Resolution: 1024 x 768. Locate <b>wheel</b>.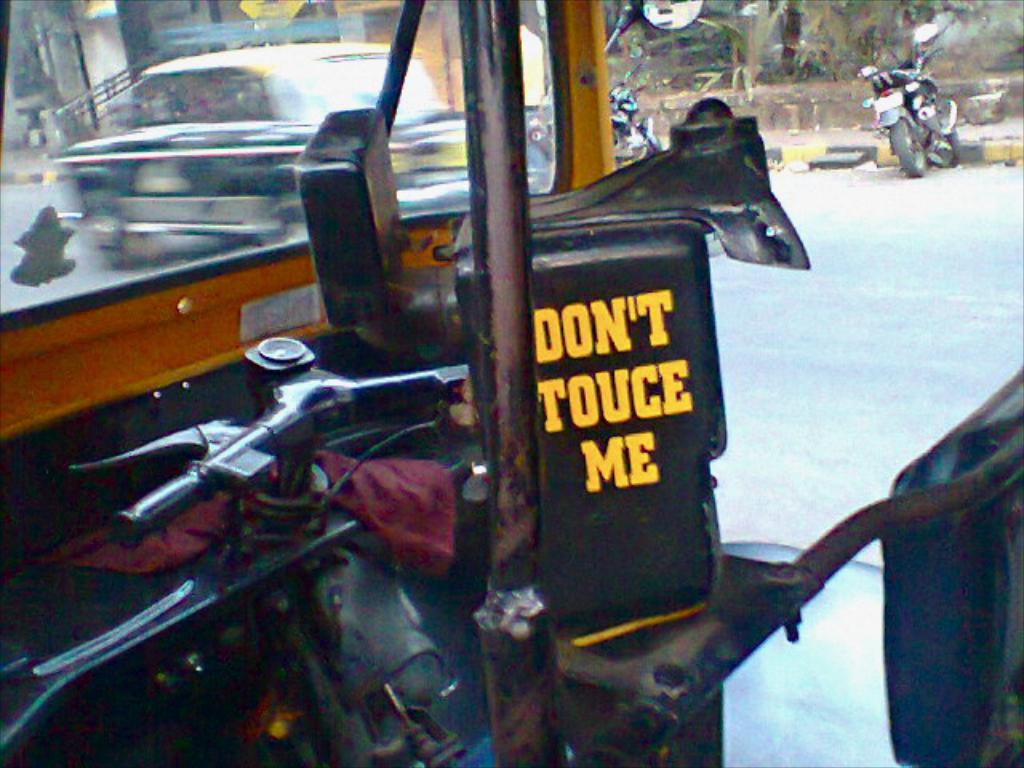
left=885, top=107, right=936, bottom=184.
